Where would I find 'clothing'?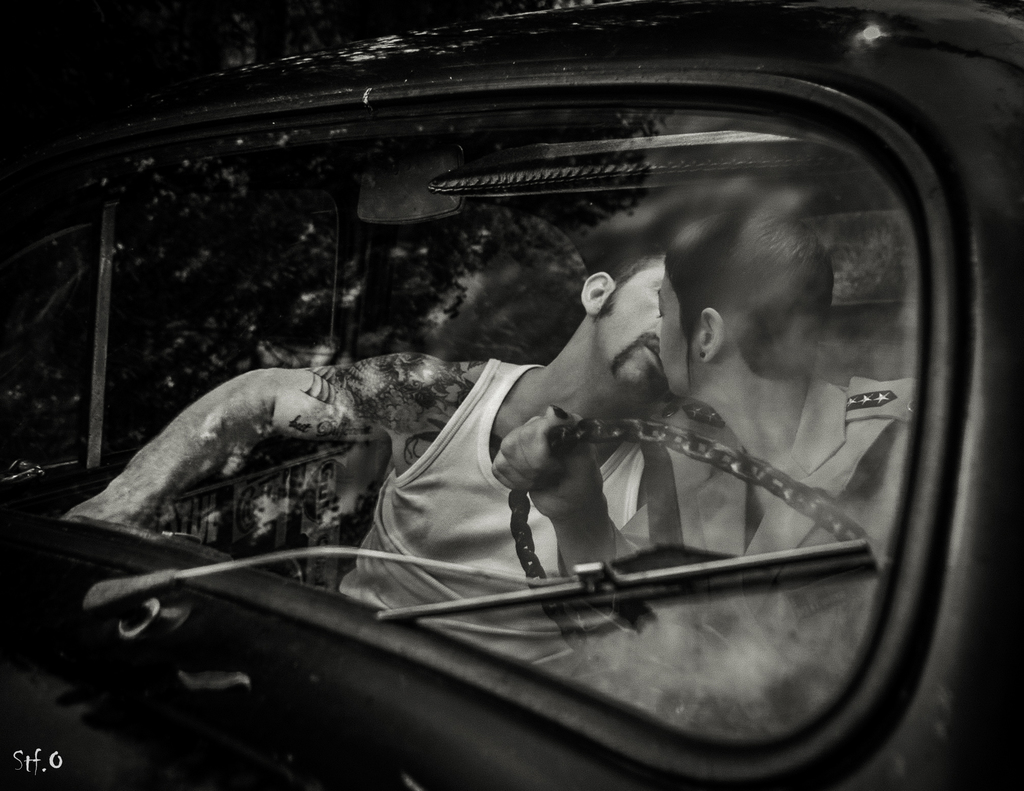
At Rect(338, 347, 675, 655).
